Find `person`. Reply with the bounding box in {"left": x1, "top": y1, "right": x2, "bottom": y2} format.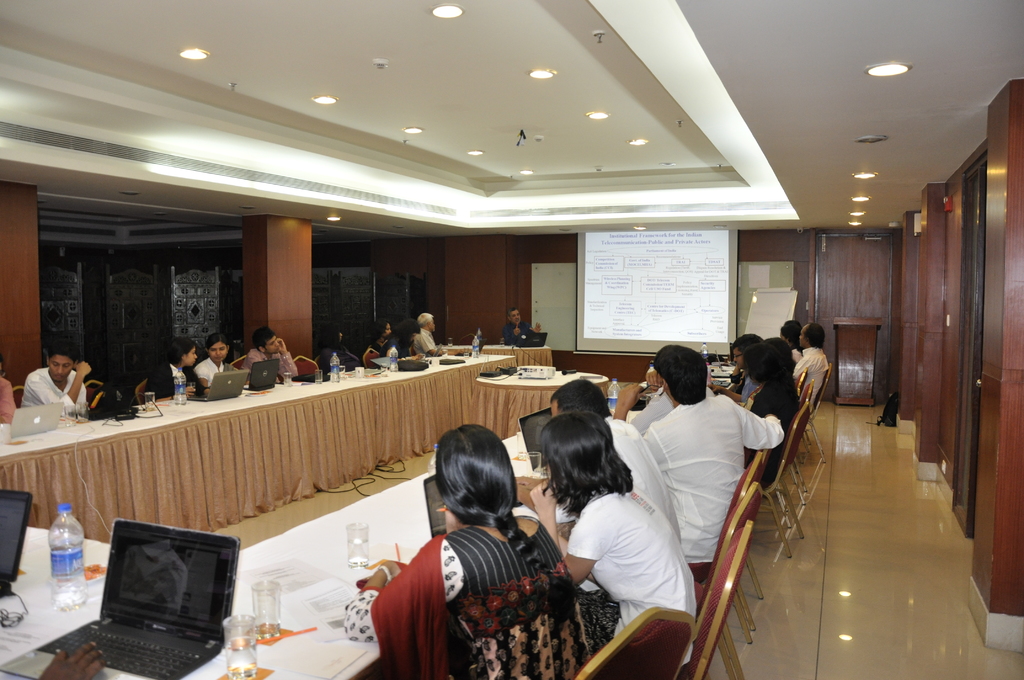
{"left": 332, "top": 423, "right": 594, "bottom": 679}.
